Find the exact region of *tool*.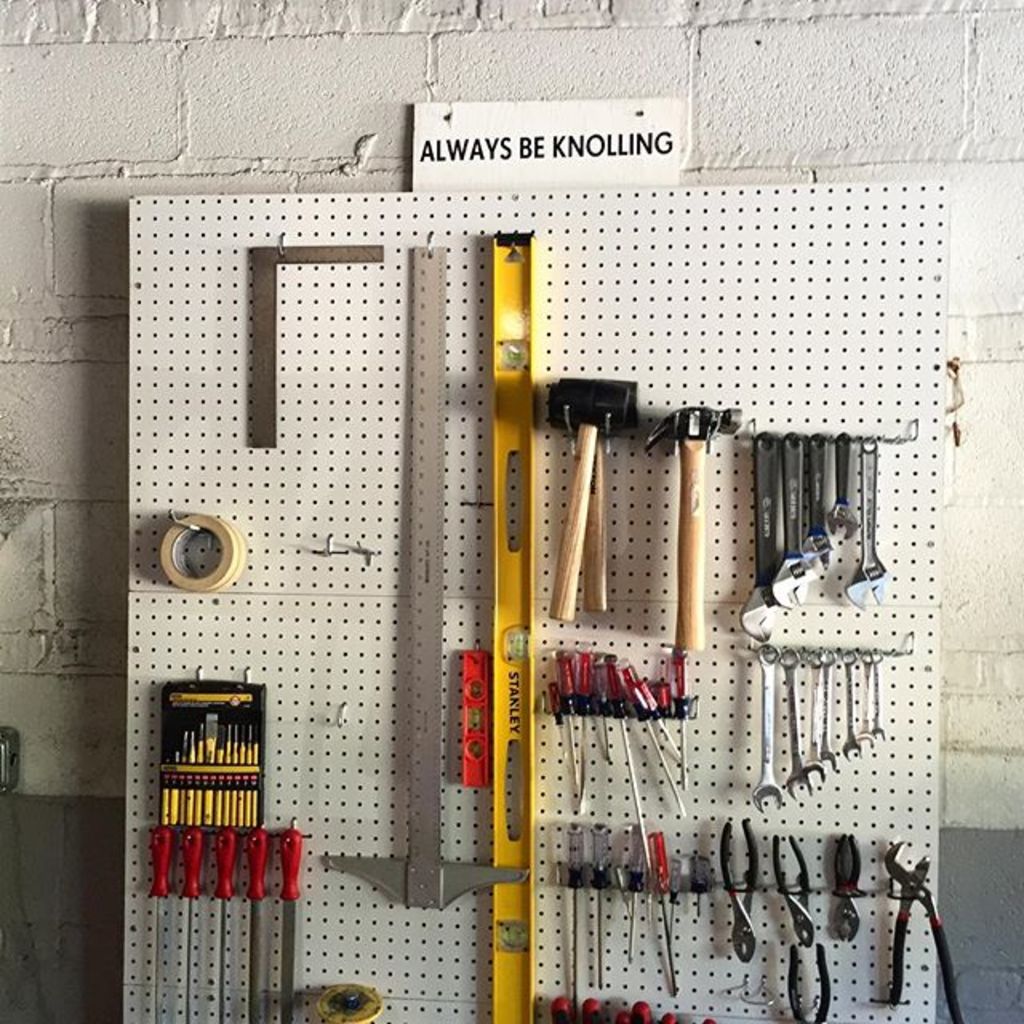
Exact region: 213/827/234/1022.
